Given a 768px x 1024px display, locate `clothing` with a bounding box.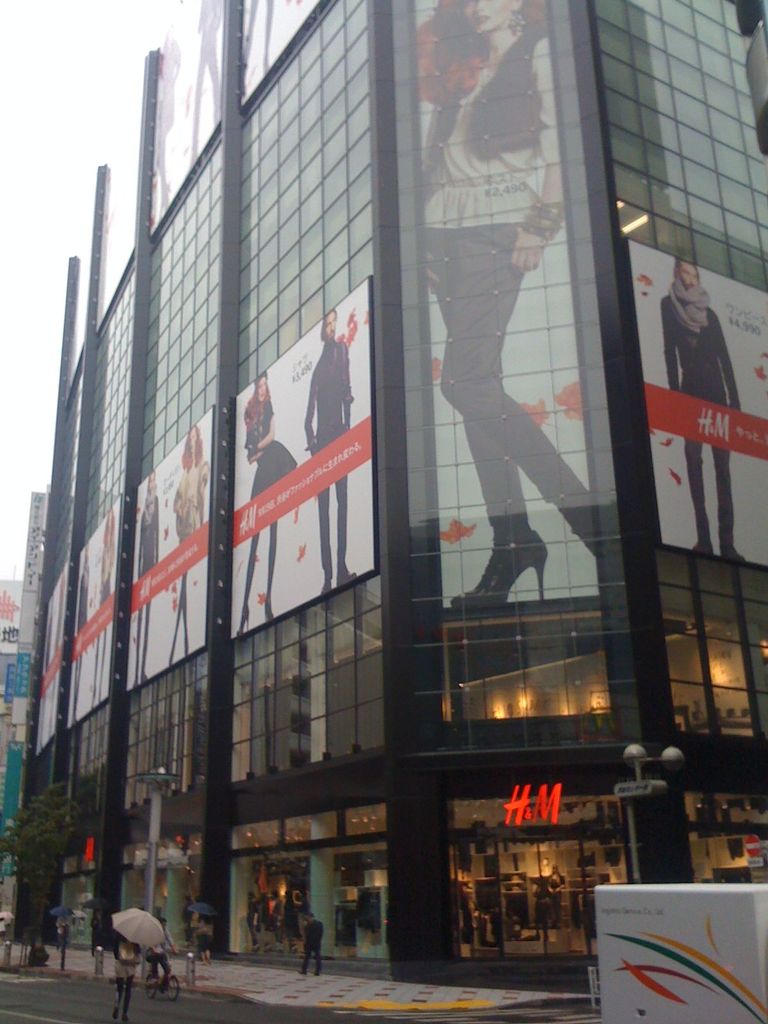
Located: region(53, 912, 68, 943).
